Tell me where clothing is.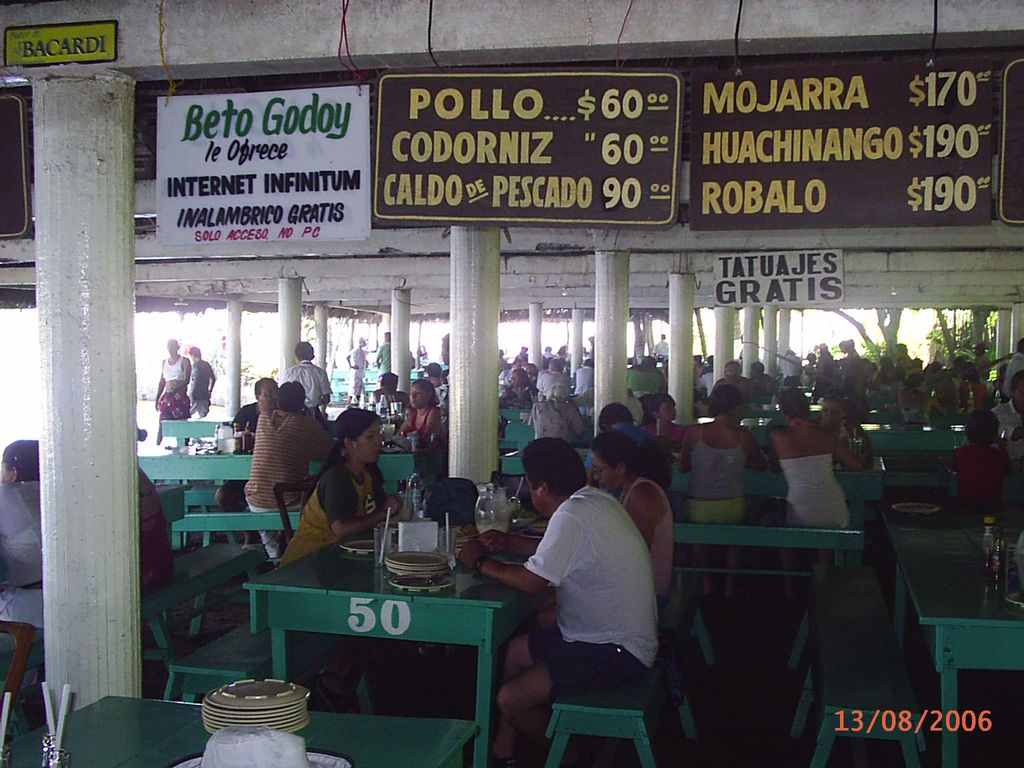
clothing is at 428, 382, 449, 434.
